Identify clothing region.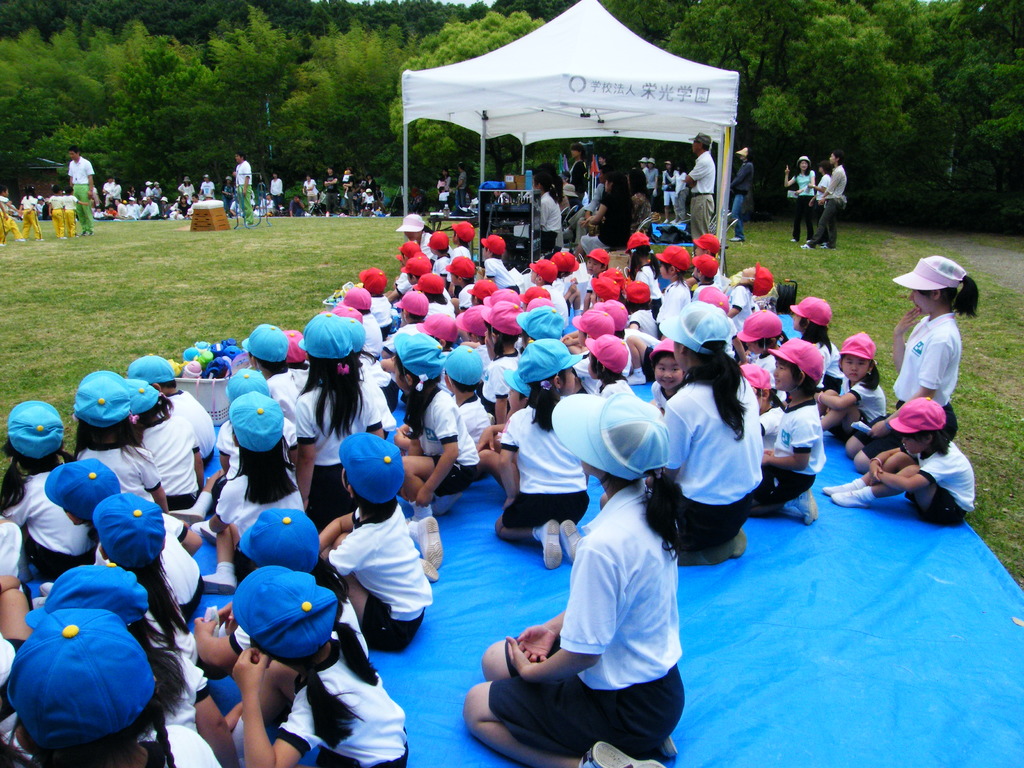
Region: left=95, top=509, right=199, bottom=607.
